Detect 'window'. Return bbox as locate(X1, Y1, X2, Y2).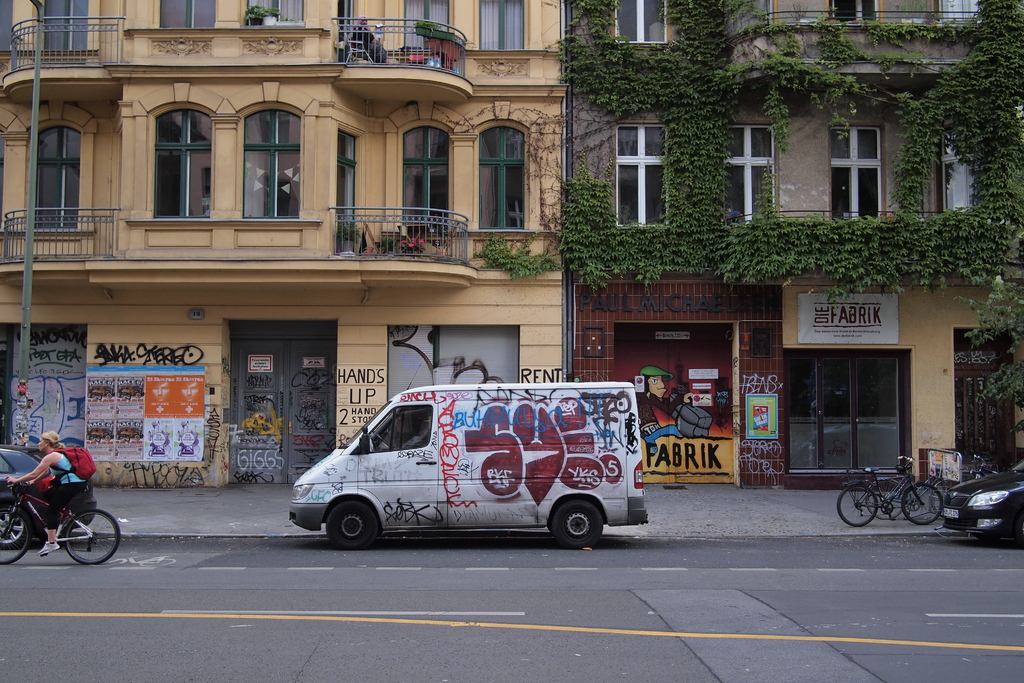
locate(386, 323, 522, 403).
